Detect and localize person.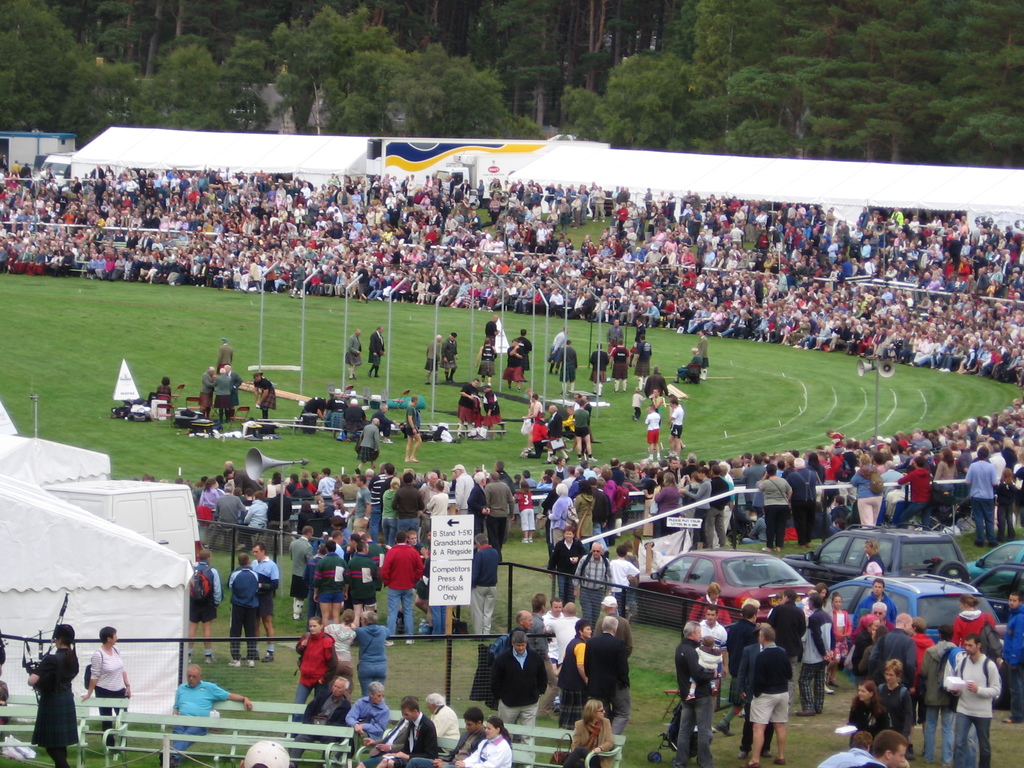
Localized at bbox=(609, 340, 629, 391).
